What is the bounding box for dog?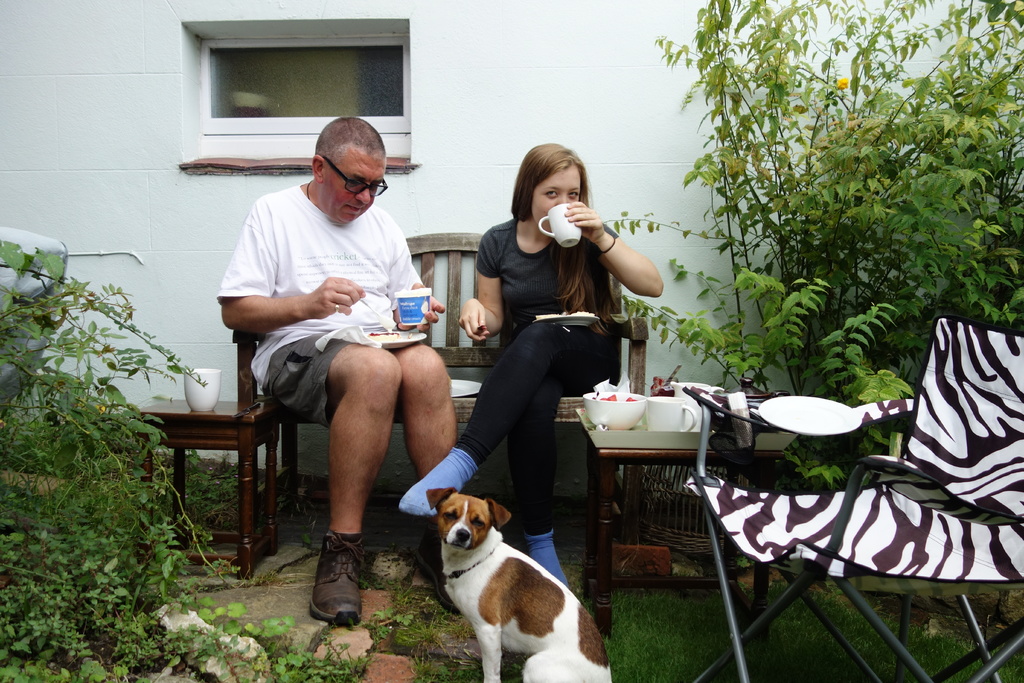
420/486/614/682.
